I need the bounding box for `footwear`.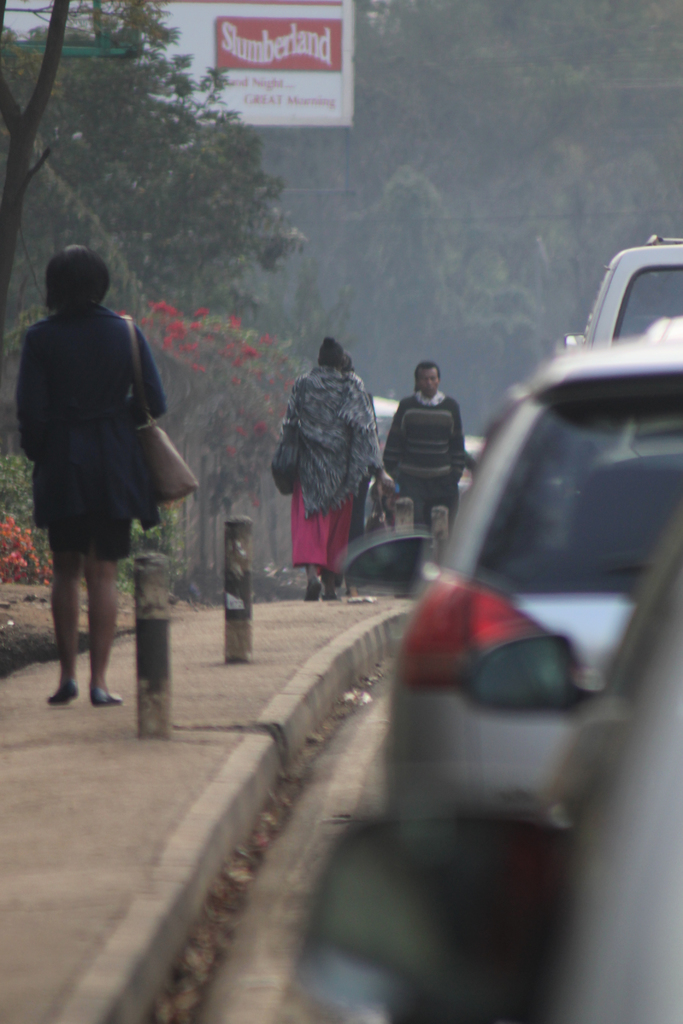
Here it is: (x1=45, y1=679, x2=78, y2=705).
